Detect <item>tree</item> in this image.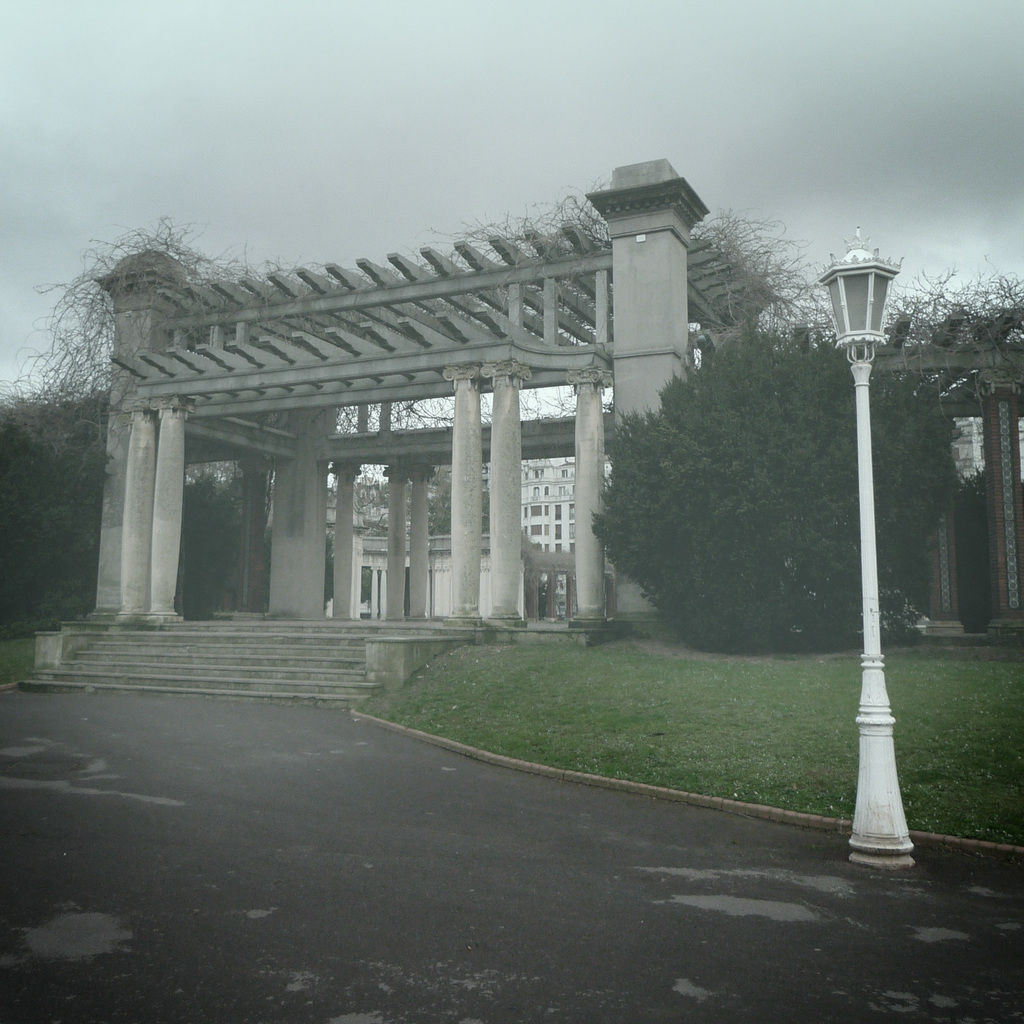
Detection: 0, 384, 242, 622.
